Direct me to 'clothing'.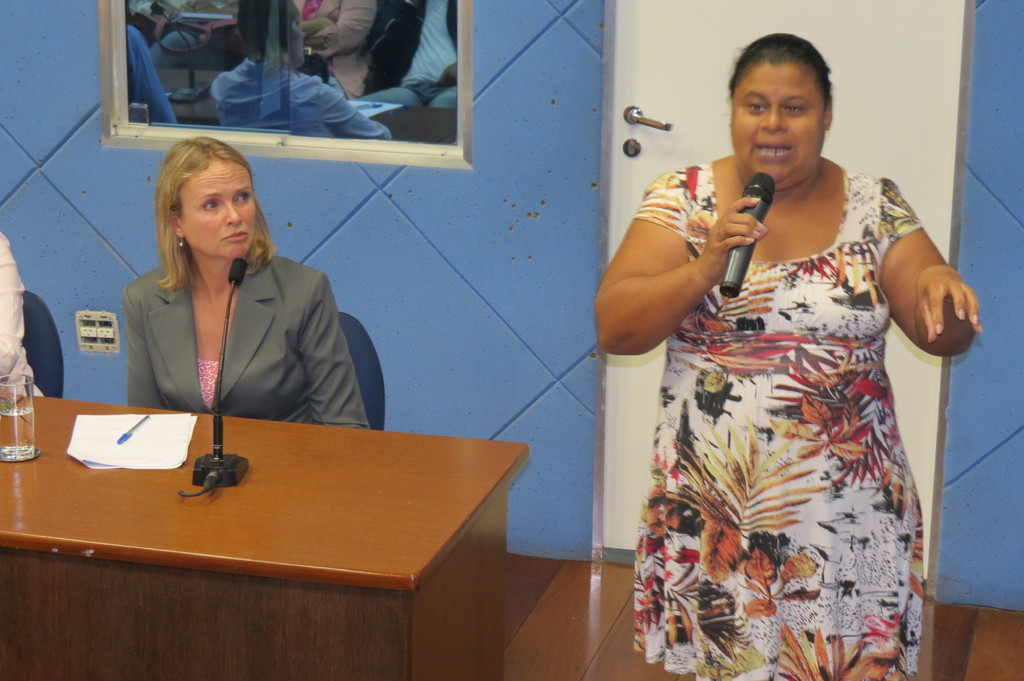
Direction: (125,250,374,426).
